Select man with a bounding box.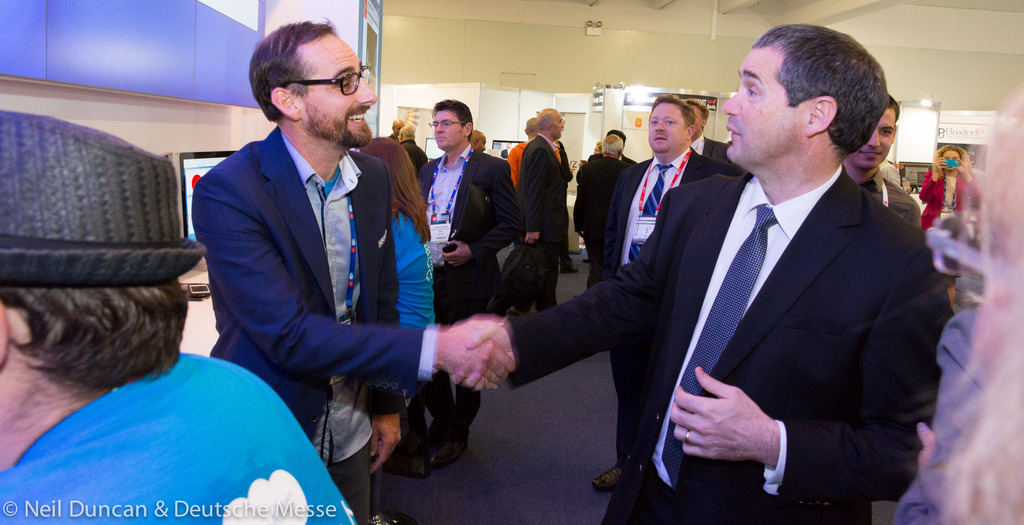
left=595, top=94, right=719, bottom=492.
